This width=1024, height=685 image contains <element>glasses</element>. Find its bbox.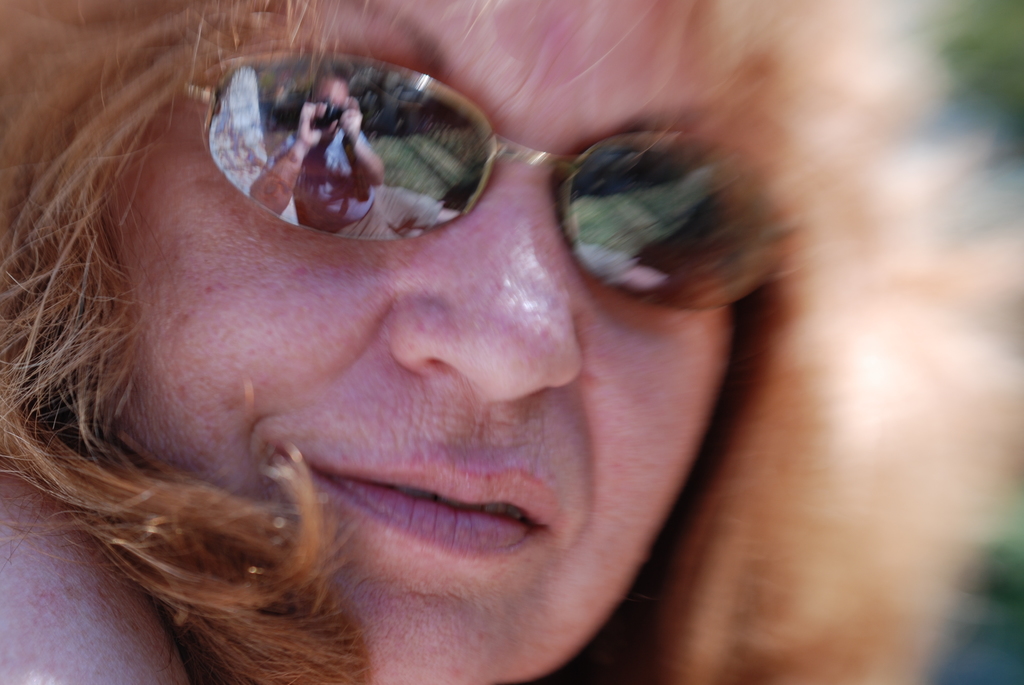
115 68 808 295.
